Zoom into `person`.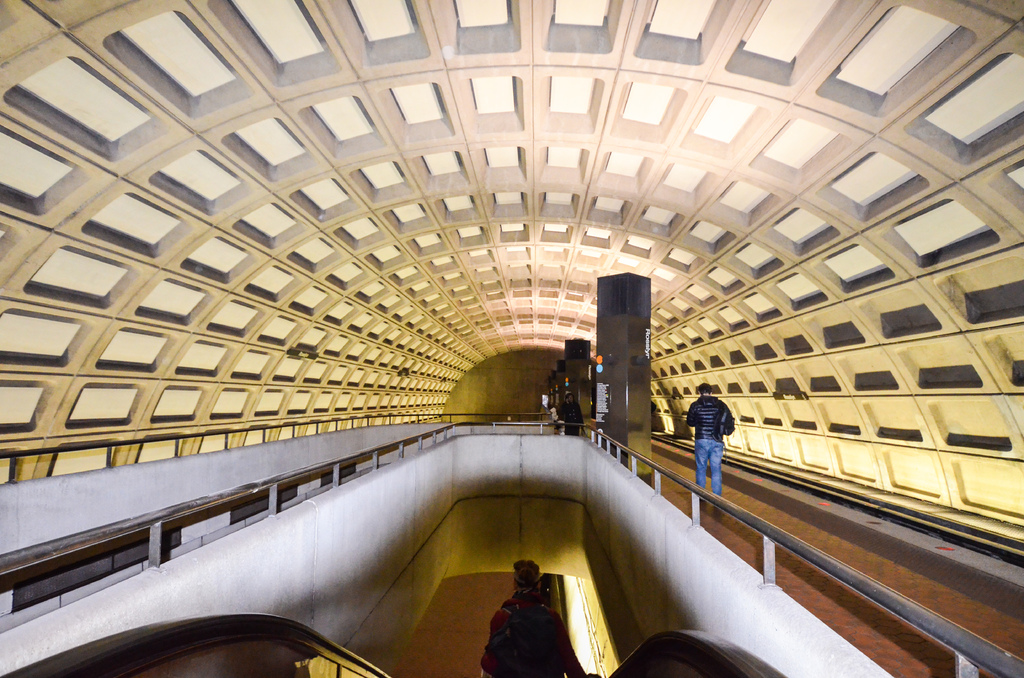
Zoom target: locate(687, 382, 741, 500).
